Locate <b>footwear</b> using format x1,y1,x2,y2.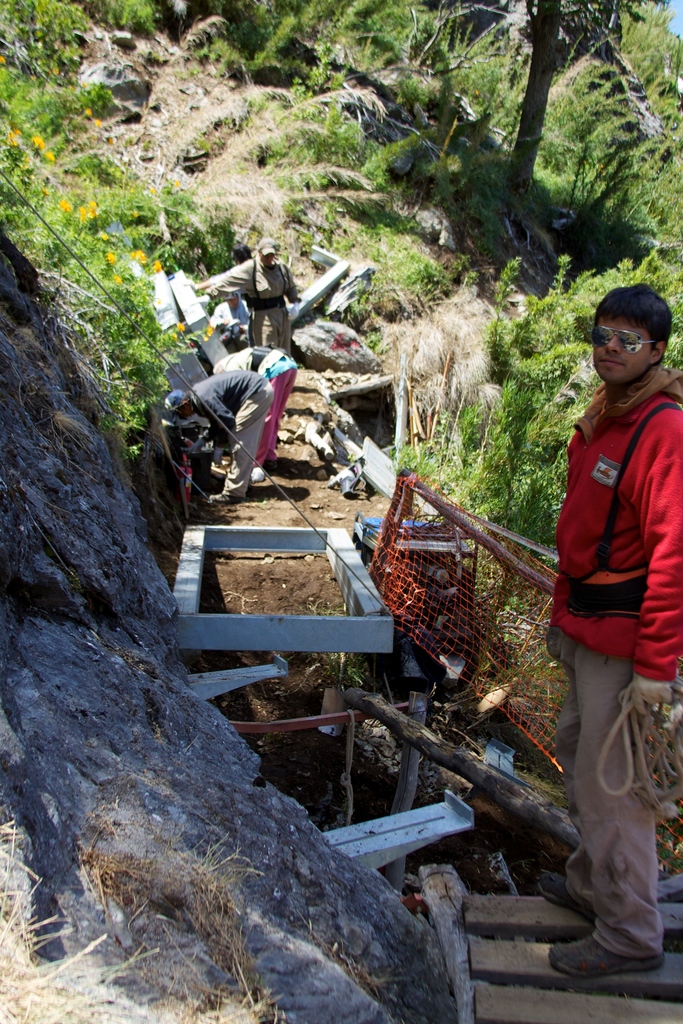
535,870,591,923.
